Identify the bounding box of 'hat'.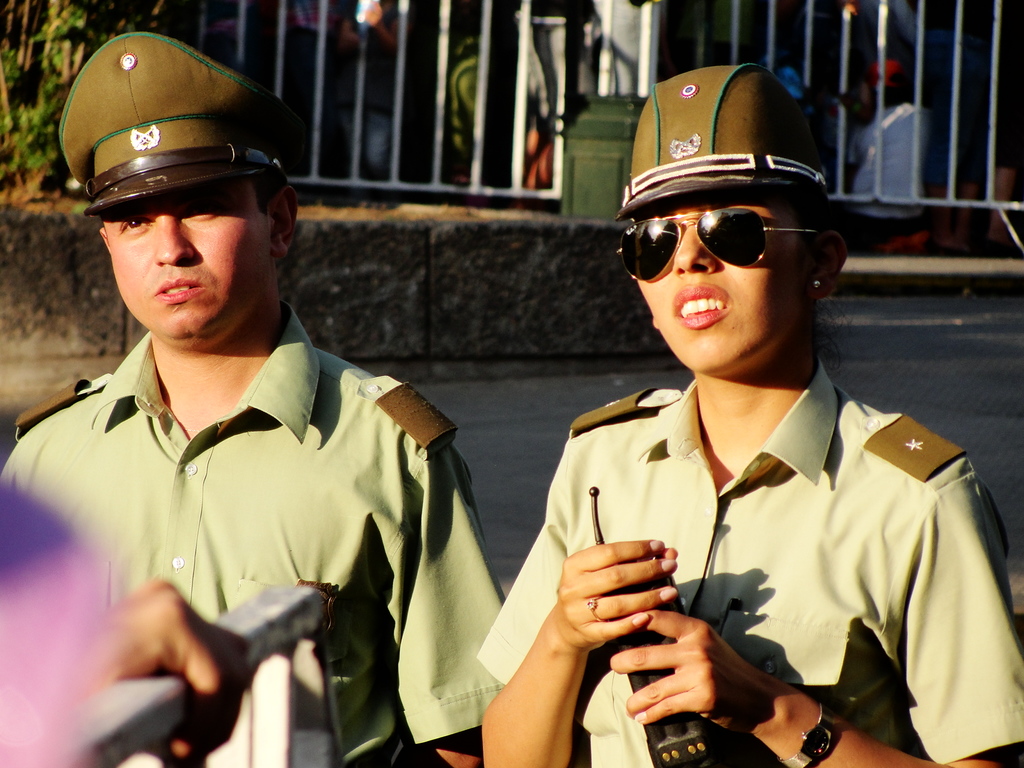
[left=614, top=62, right=831, bottom=223].
